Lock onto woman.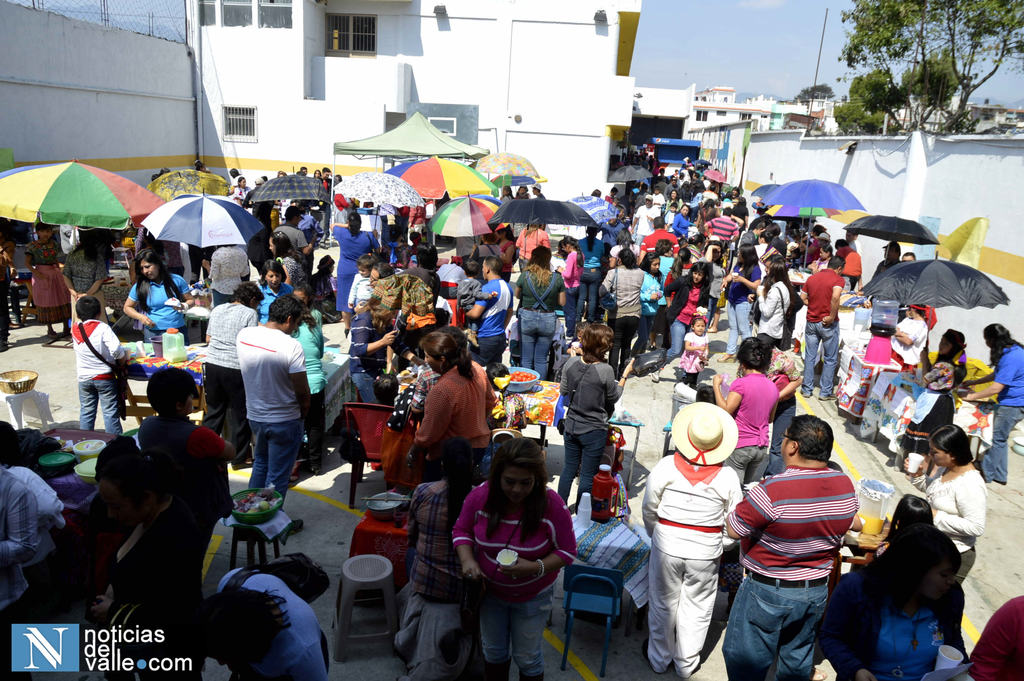
Locked: (x1=602, y1=249, x2=647, y2=378).
